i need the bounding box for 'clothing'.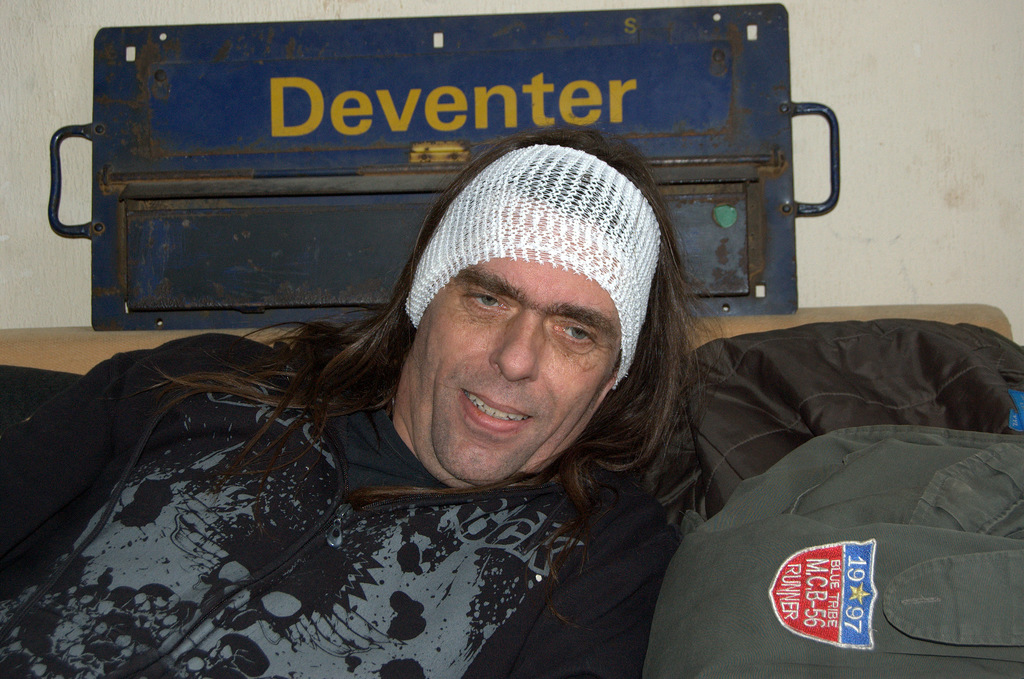
Here it is: select_region(0, 341, 678, 678).
